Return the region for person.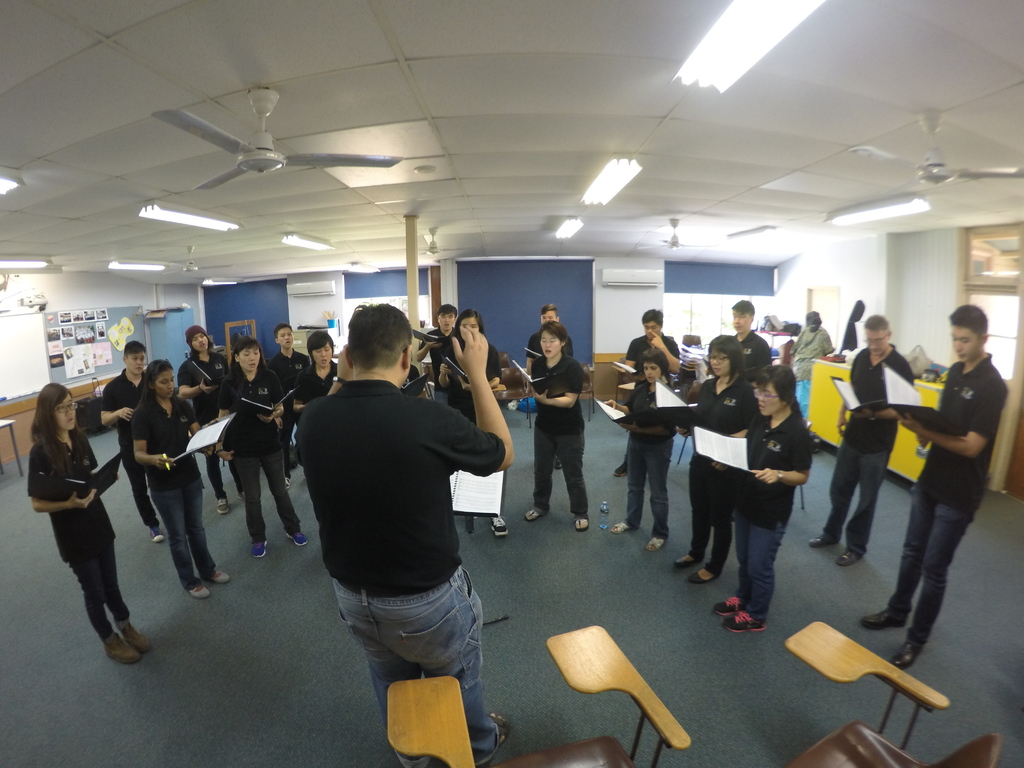
x1=130, y1=353, x2=232, y2=597.
